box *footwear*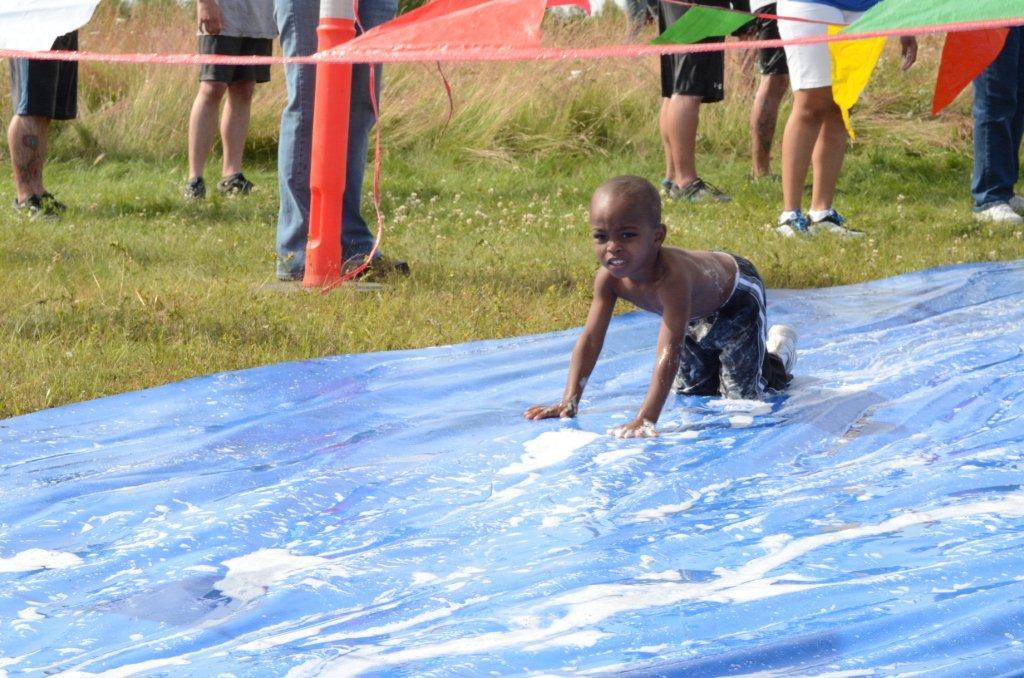
[218,171,265,199]
